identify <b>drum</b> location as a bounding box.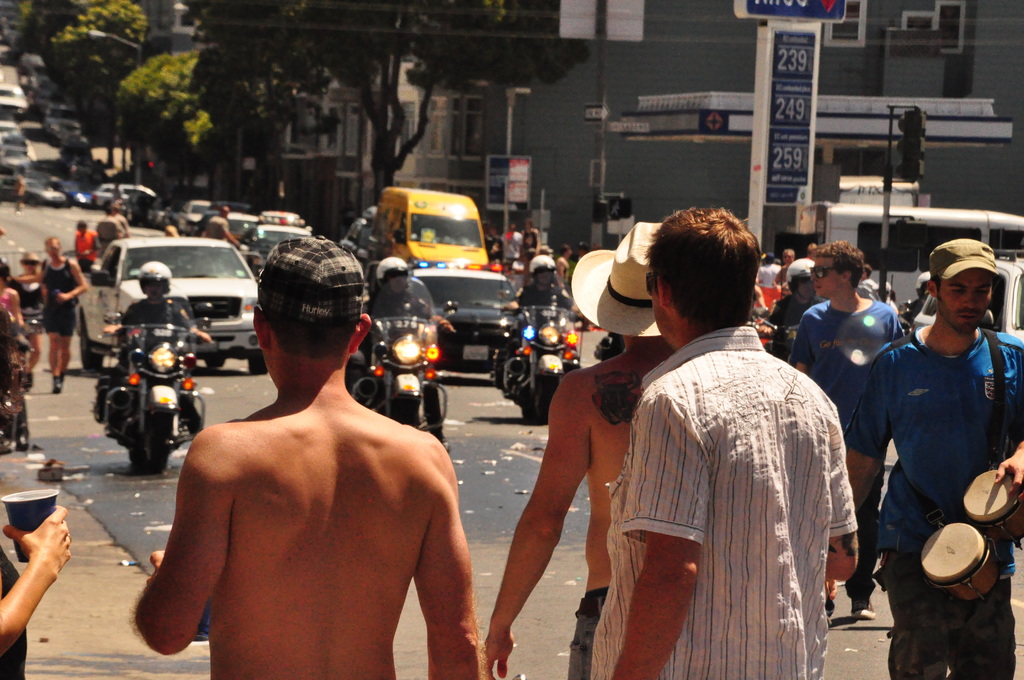
left=924, top=522, right=1000, bottom=599.
